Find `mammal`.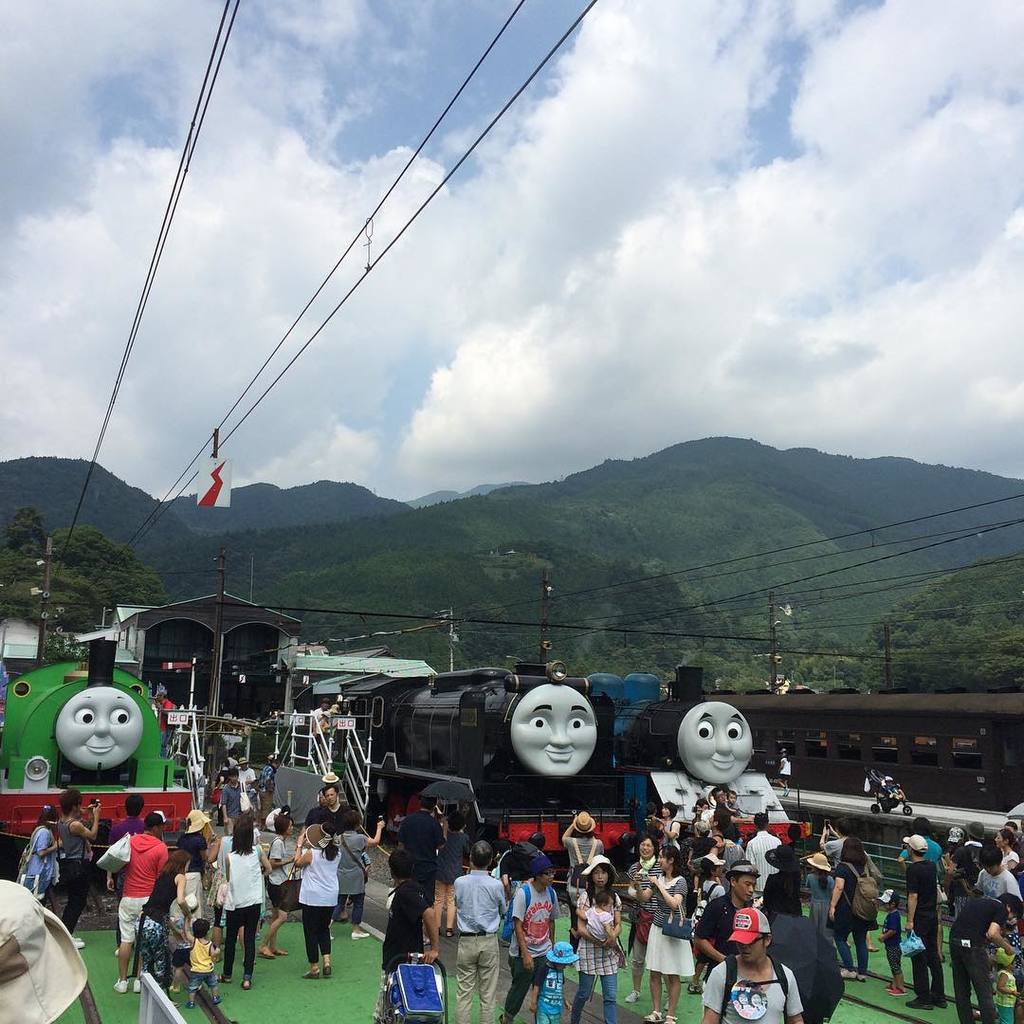
box=[939, 822, 963, 867].
